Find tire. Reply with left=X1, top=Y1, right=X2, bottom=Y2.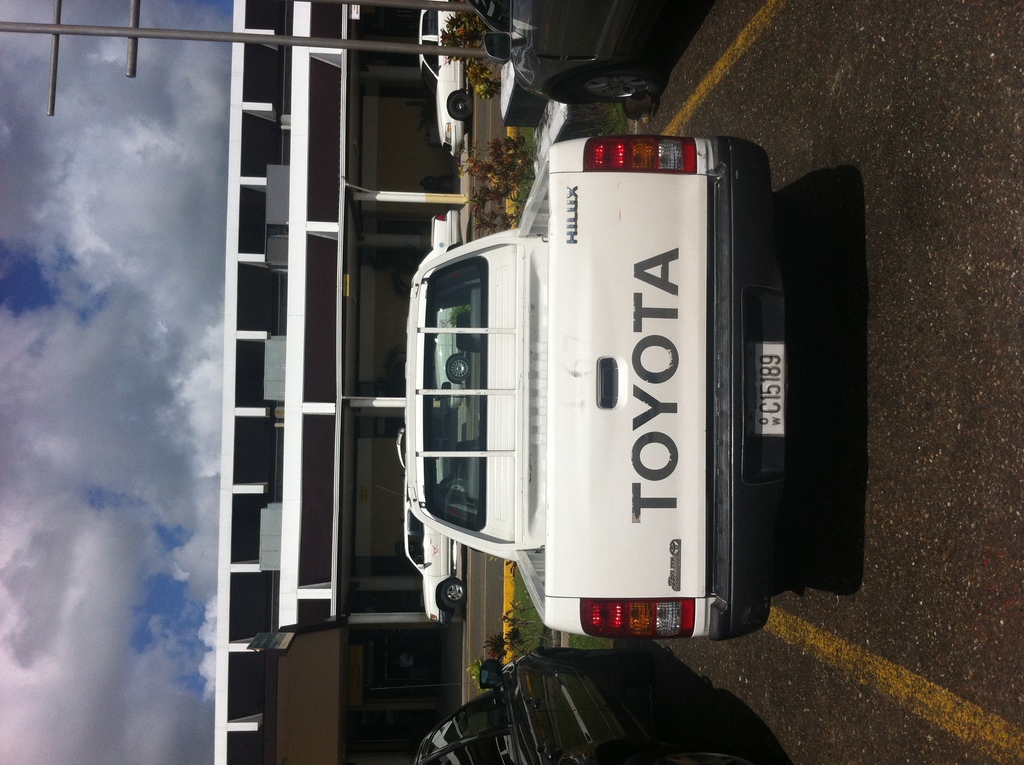
left=573, top=67, right=662, bottom=108.
